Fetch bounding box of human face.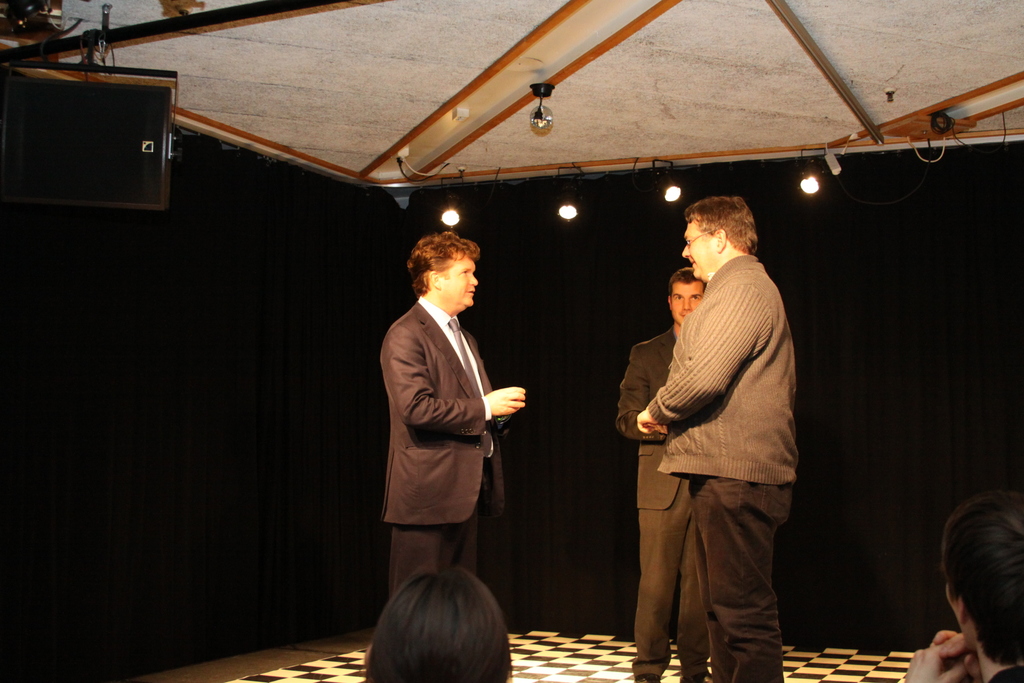
Bbox: 442:253:479:309.
